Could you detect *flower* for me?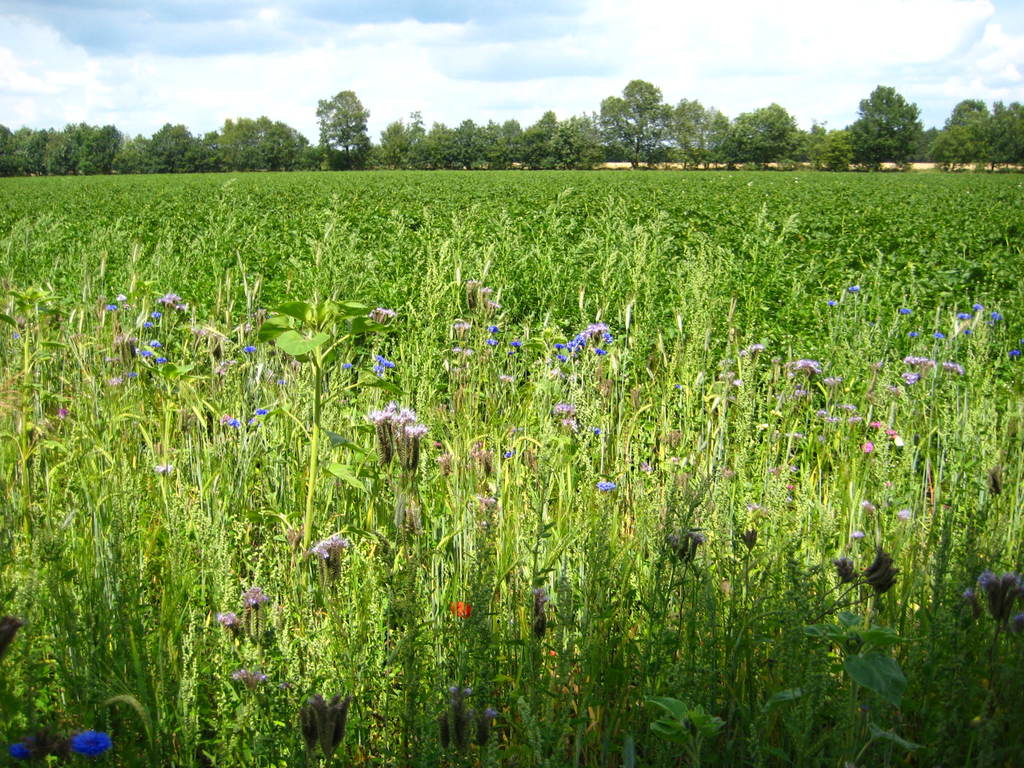
Detection result: bbox=[824, 373, 842, 389].
